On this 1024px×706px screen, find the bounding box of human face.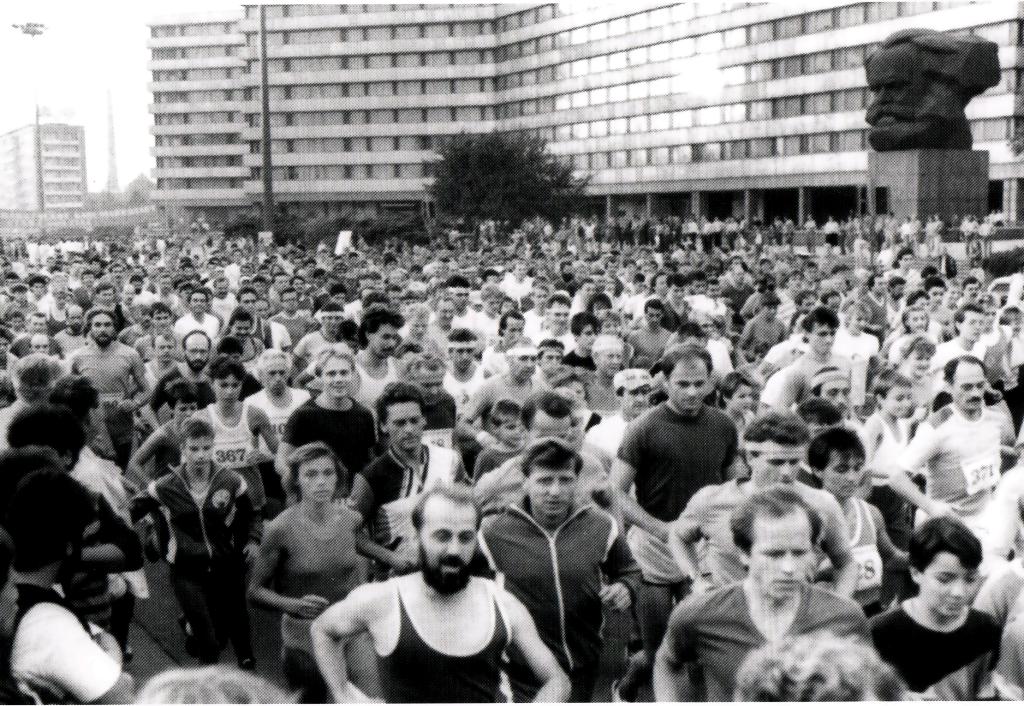
Bounding box: bbox(155, 334, 177, 363).
